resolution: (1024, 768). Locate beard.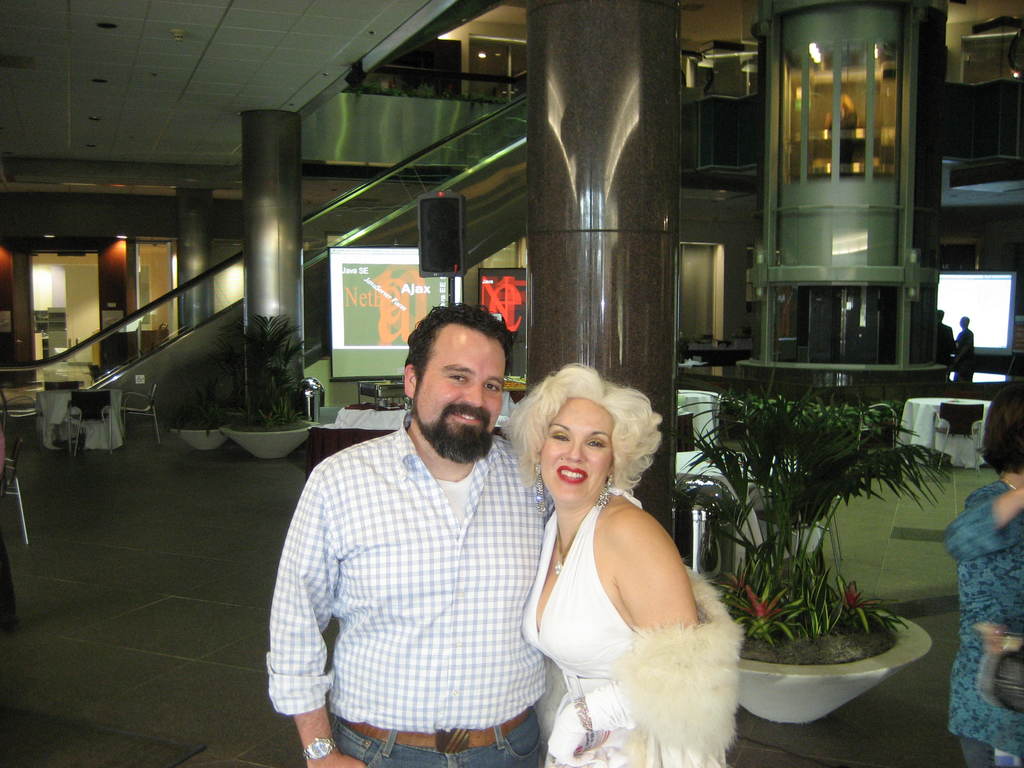
{"x1": 407, "y1": 398, "x2": 494, "y2": 463}.
